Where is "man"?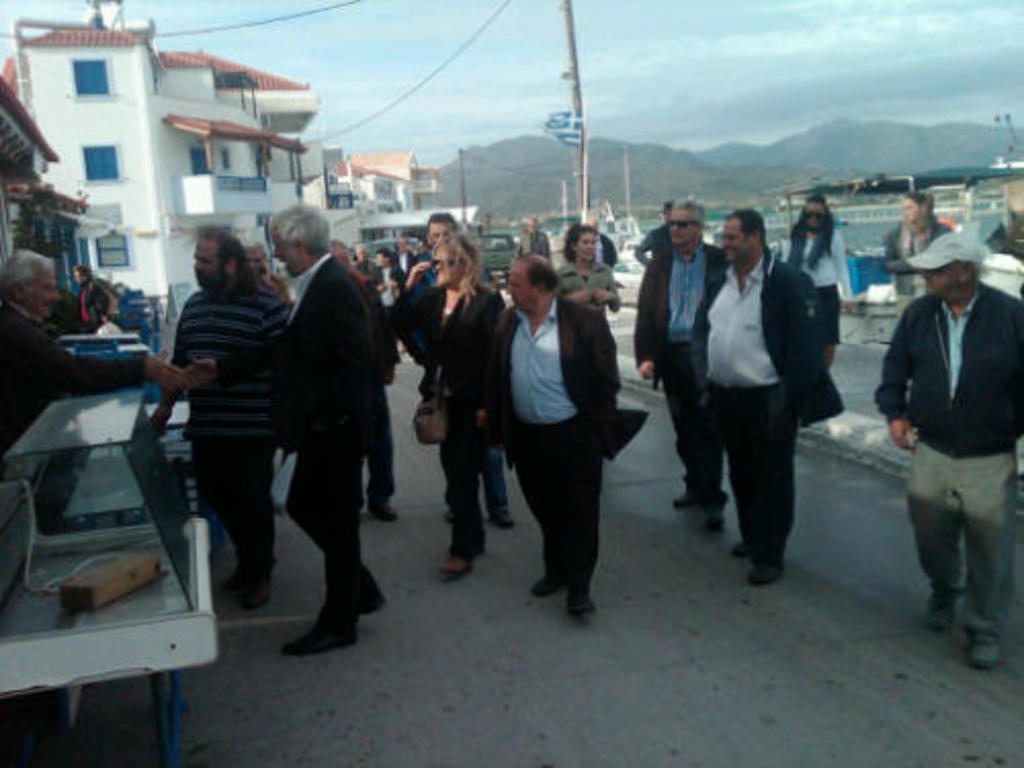
{"left": 487, "top": 252, "right": 625, "bottom": 618}.
